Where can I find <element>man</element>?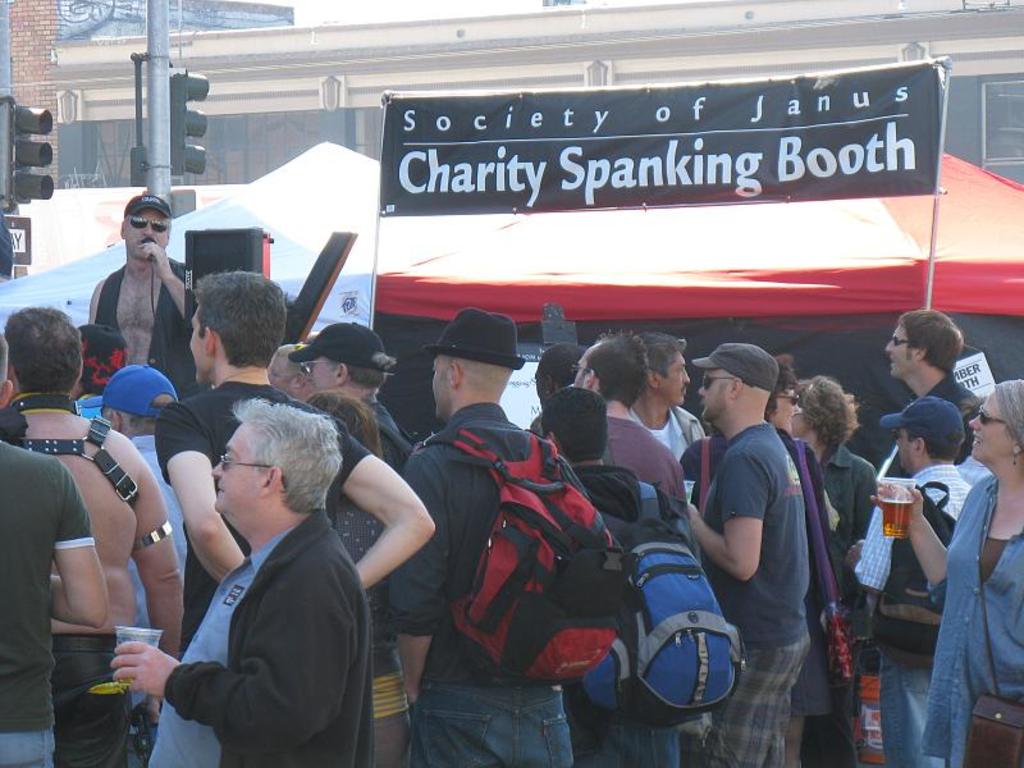
You can find it at <box>631,329,704,461</box>.
